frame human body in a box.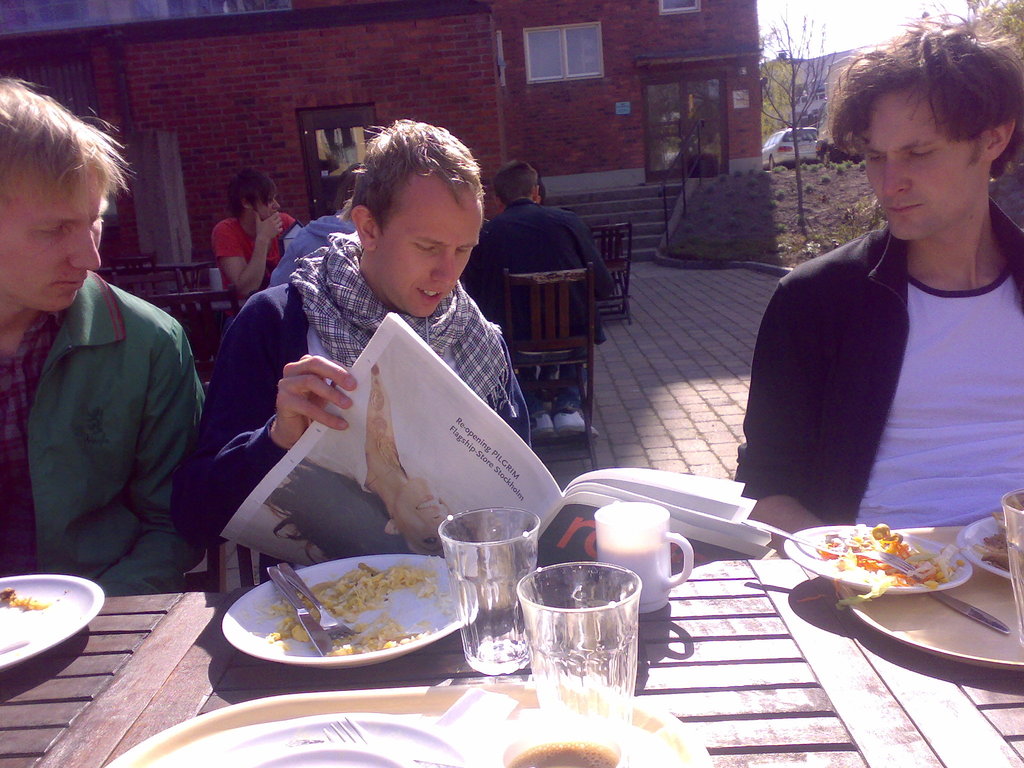
bbox(211, 214, 301, 307).
